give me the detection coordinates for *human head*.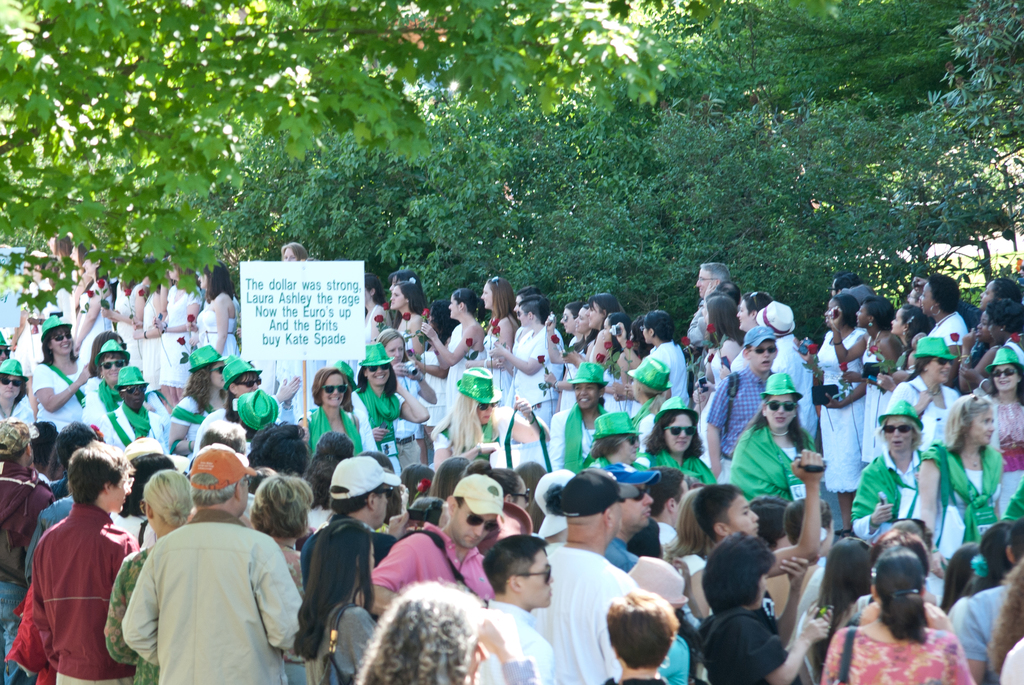
(x1=113, y1=365, x2=148, y2=414).
